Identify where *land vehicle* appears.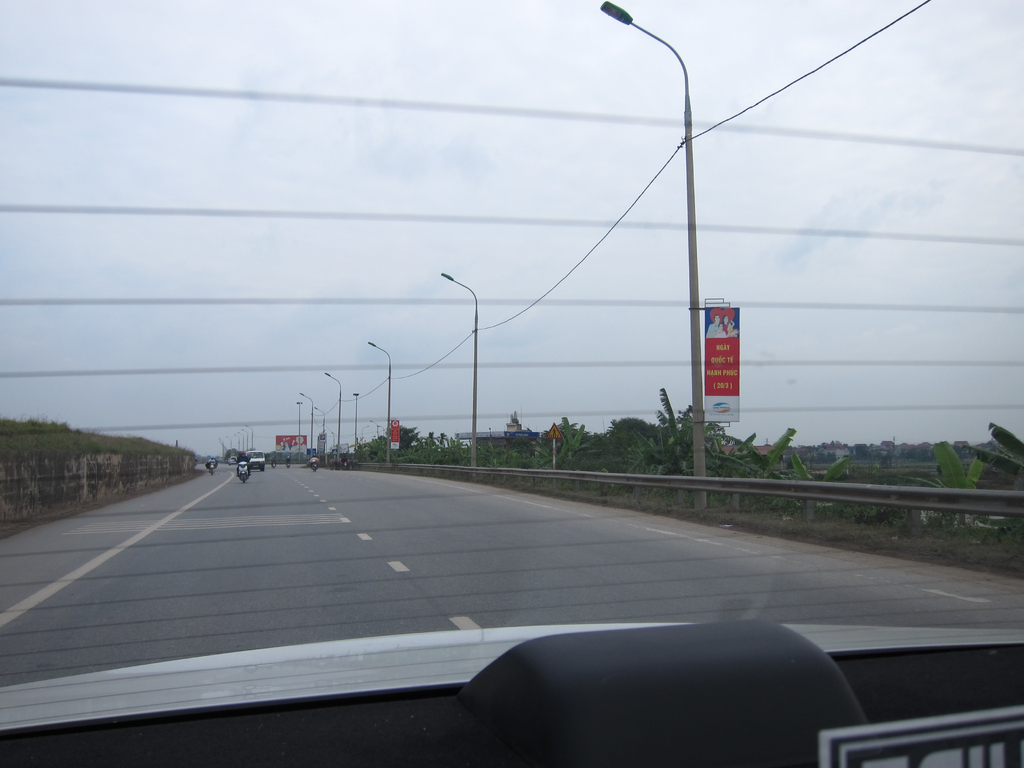
Appears at BBox(232, 459, 234, 463).
